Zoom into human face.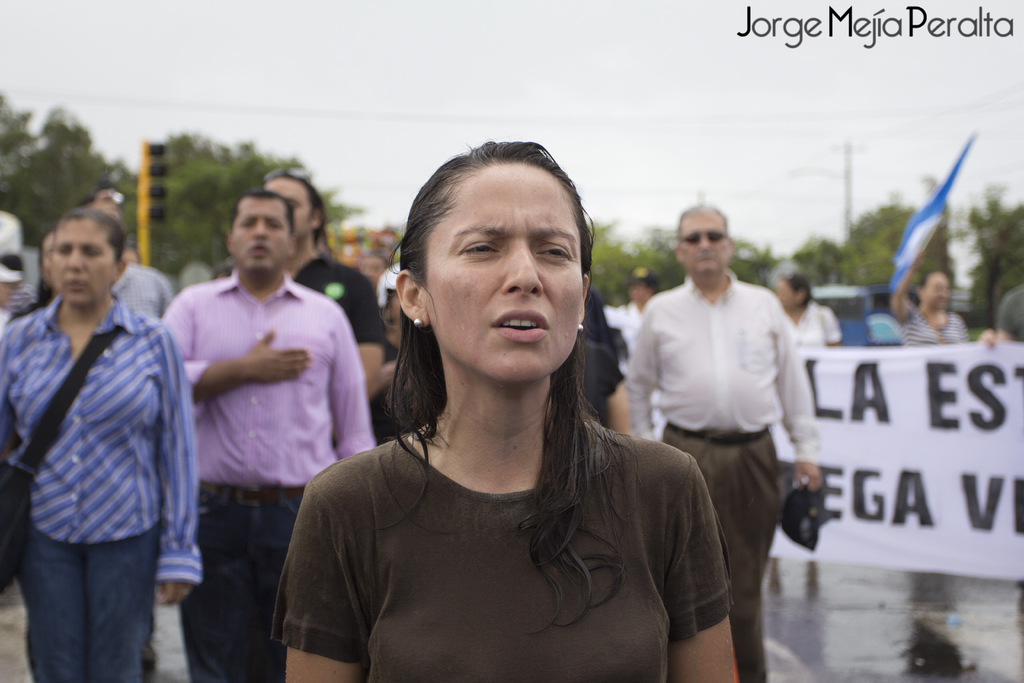
Zoom target: 233,197,292,268.
